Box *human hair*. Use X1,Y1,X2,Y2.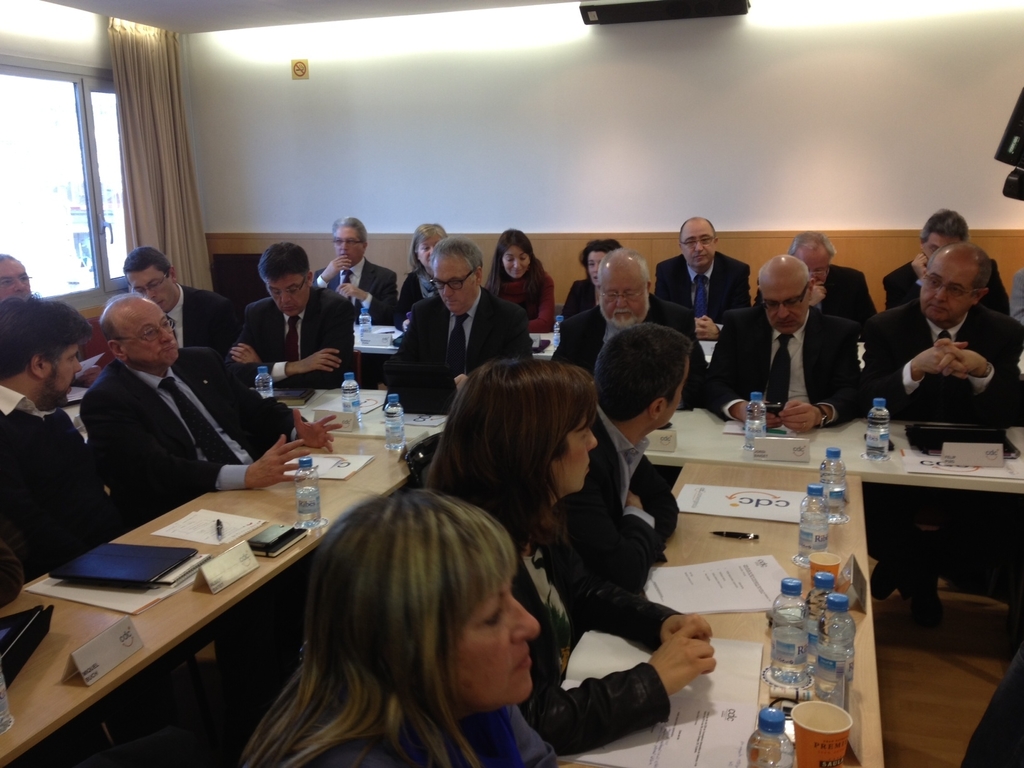
330,216,367,250.
